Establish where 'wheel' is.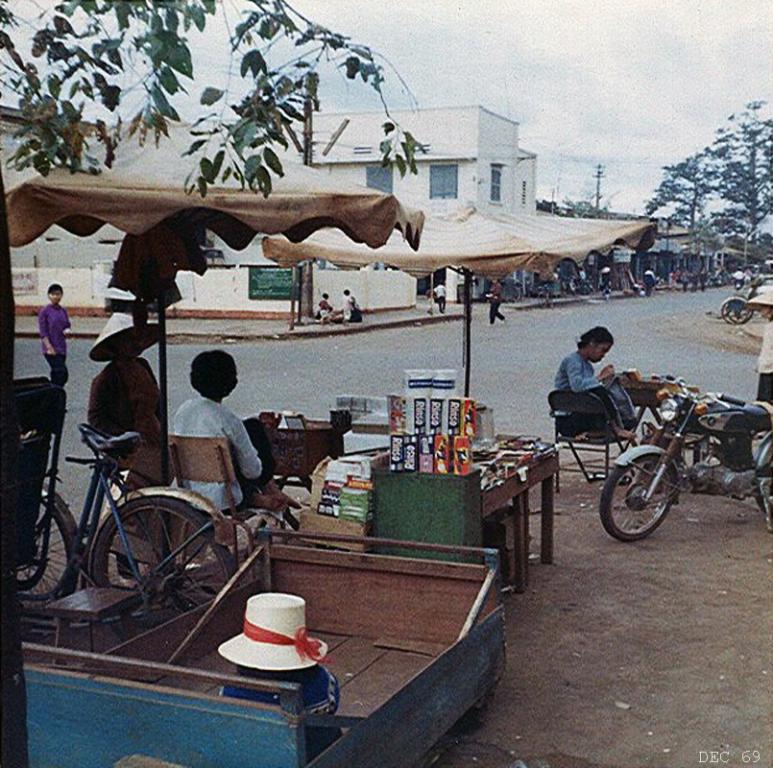
Established at 21, 498, 75, 613.
